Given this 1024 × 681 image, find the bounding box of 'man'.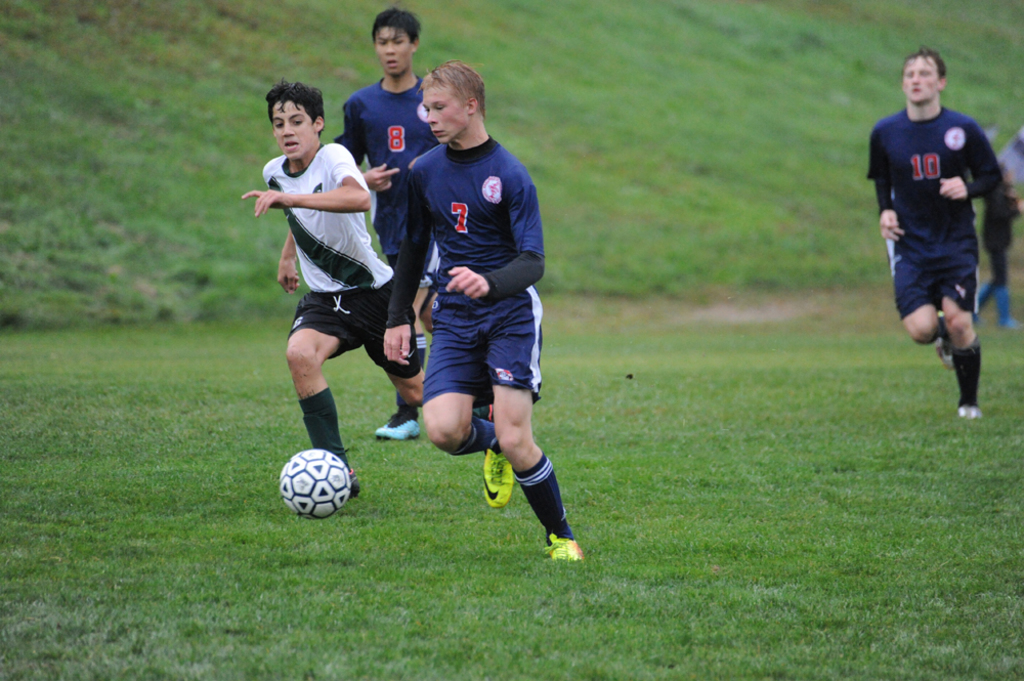
[x1=343, y1=5, x2=440, y2=441].
